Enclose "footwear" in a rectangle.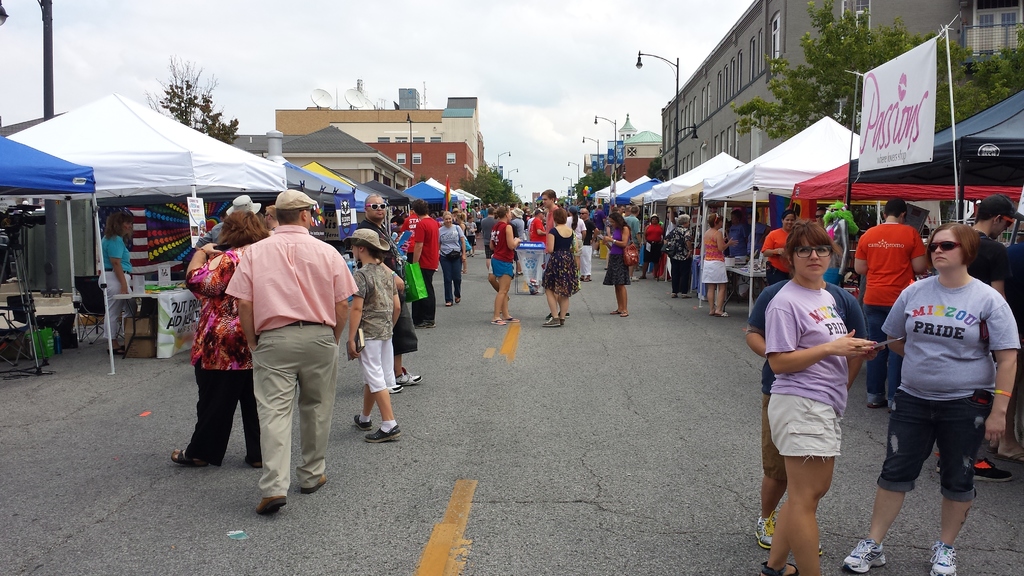
rect(106, 346, 124, 356).
